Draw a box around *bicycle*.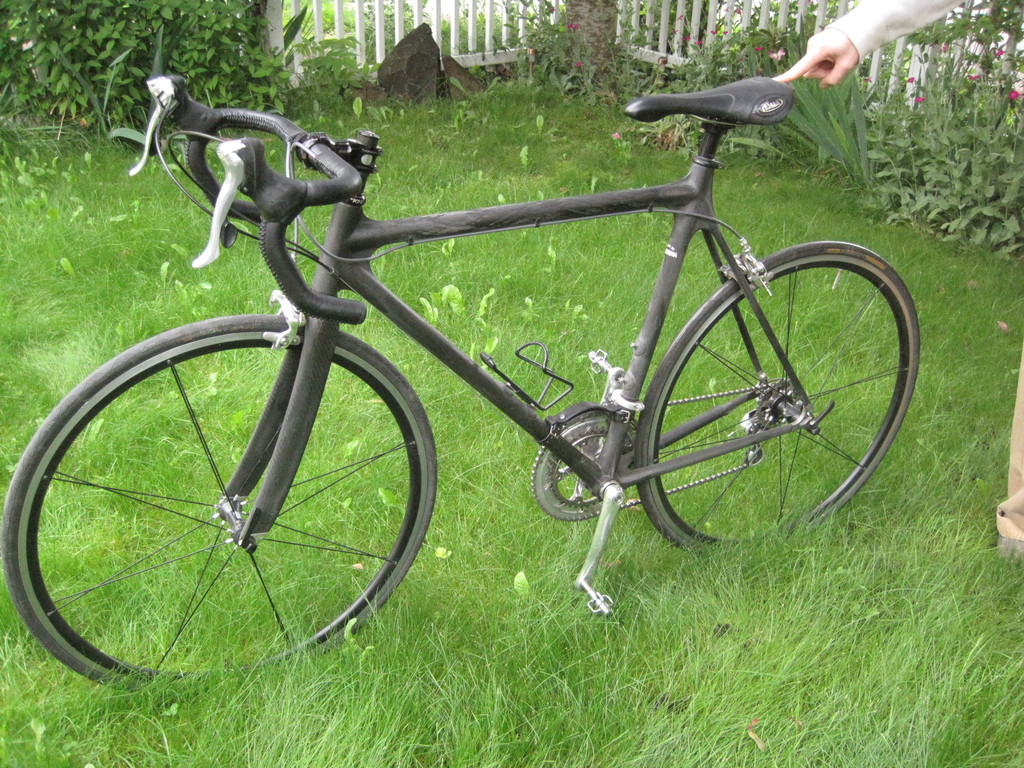
region(5, 64, 979, 729).
